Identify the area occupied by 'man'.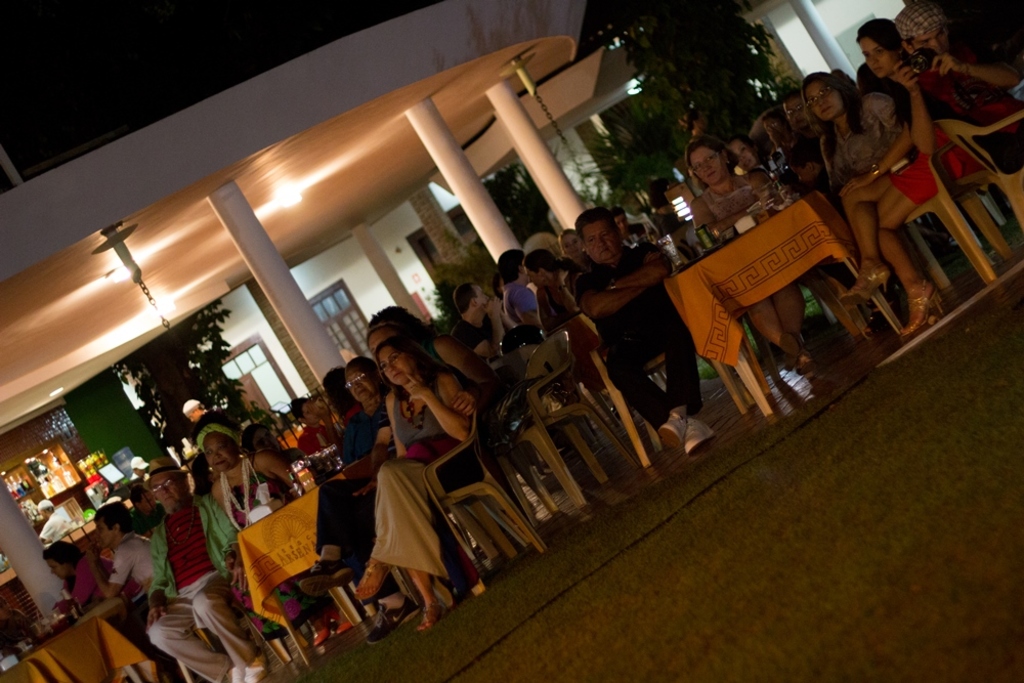
Area: [left=778, top=89, right=816, bottom=139].
